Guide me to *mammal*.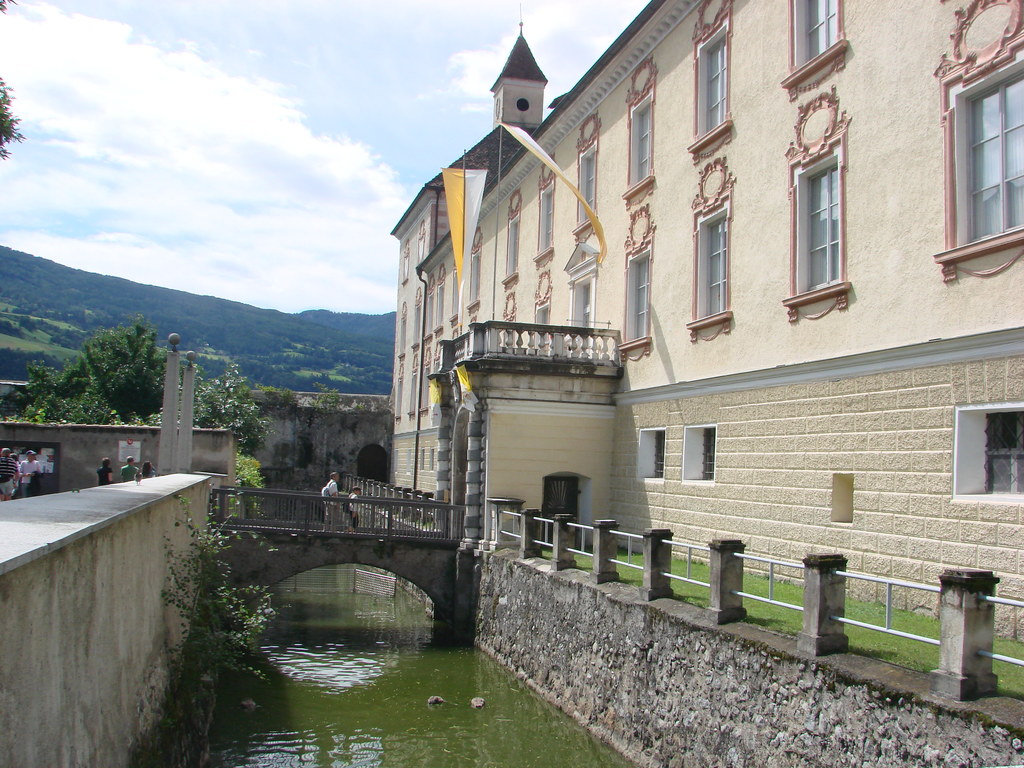
Guidance: detection(344, 486, 356, 529).
